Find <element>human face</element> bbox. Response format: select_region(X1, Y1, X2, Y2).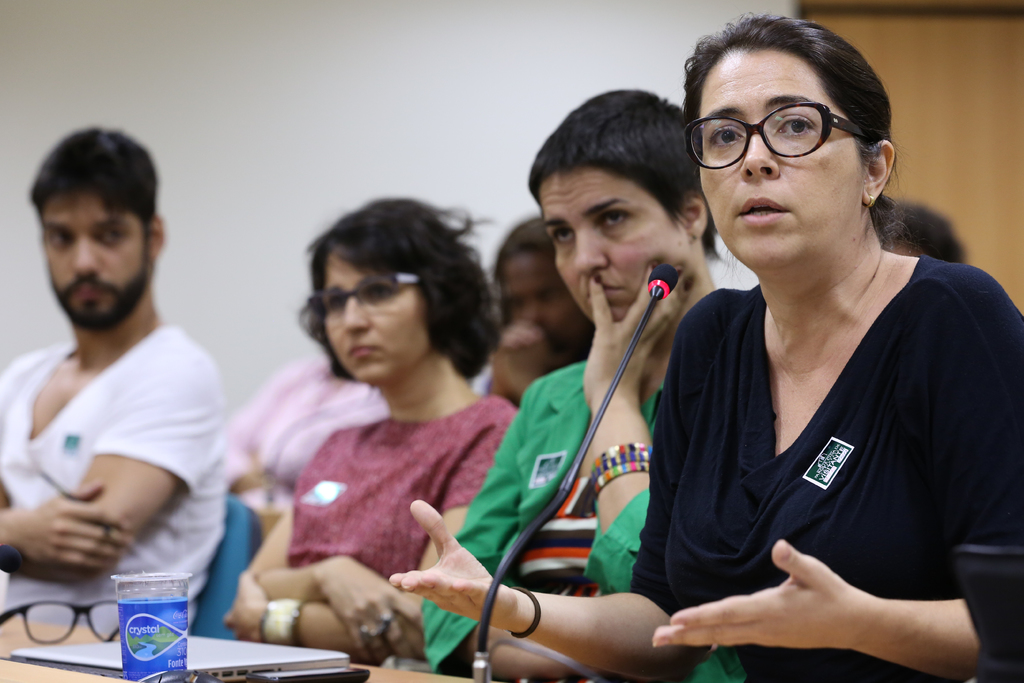
select_region(42, 189, 146, 331).
